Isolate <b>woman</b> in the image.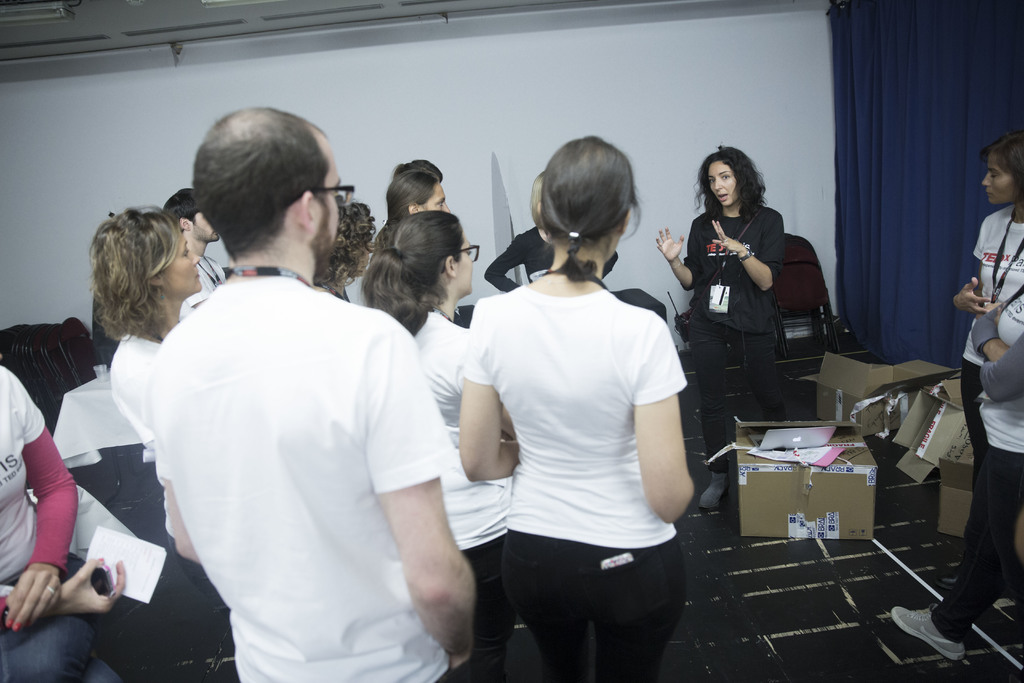
Isolated region: bbox=(650, 149, 781, 508).
